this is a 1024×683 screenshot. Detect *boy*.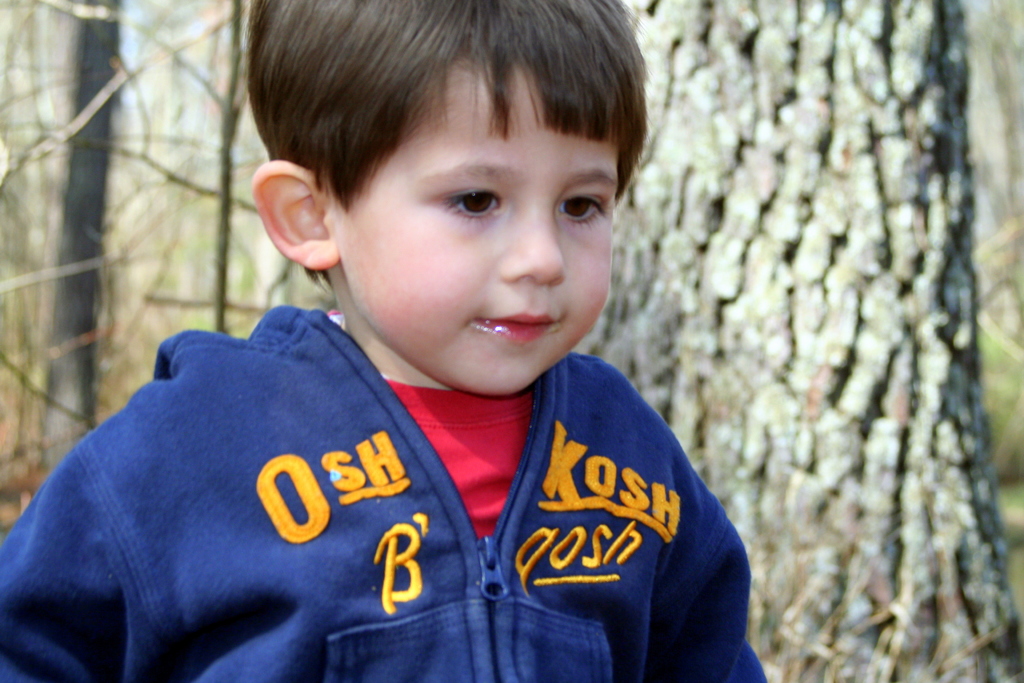
(1, 3, 769, 678).
